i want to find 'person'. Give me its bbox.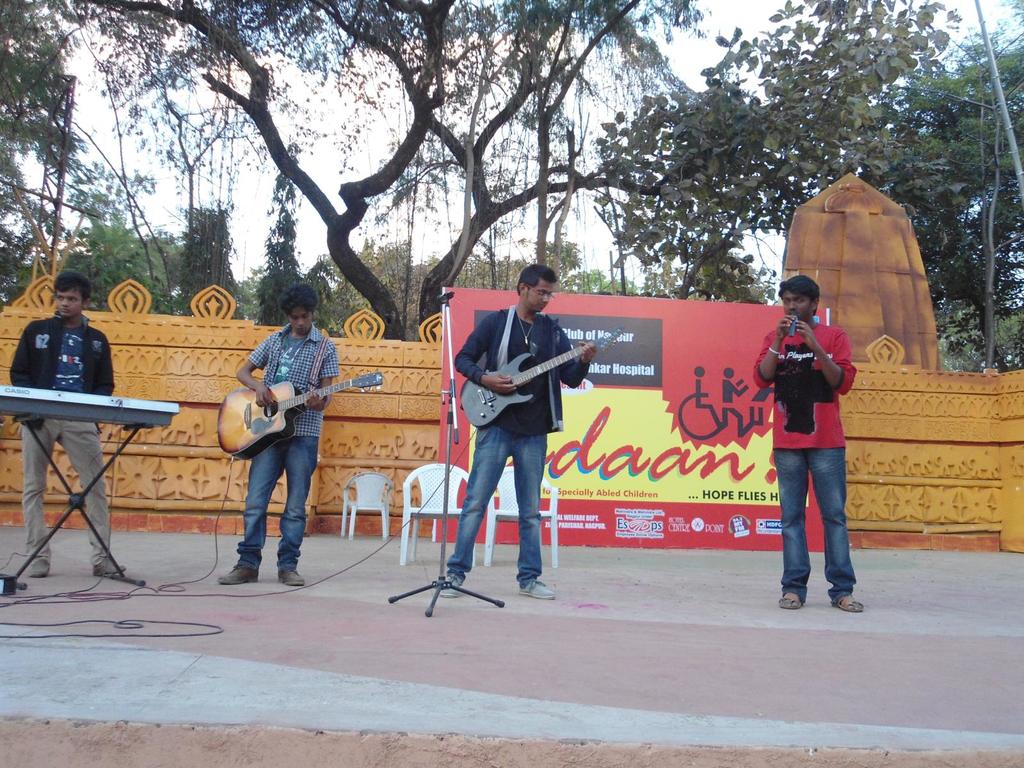
bbox=[721, 364, 746, 433].
